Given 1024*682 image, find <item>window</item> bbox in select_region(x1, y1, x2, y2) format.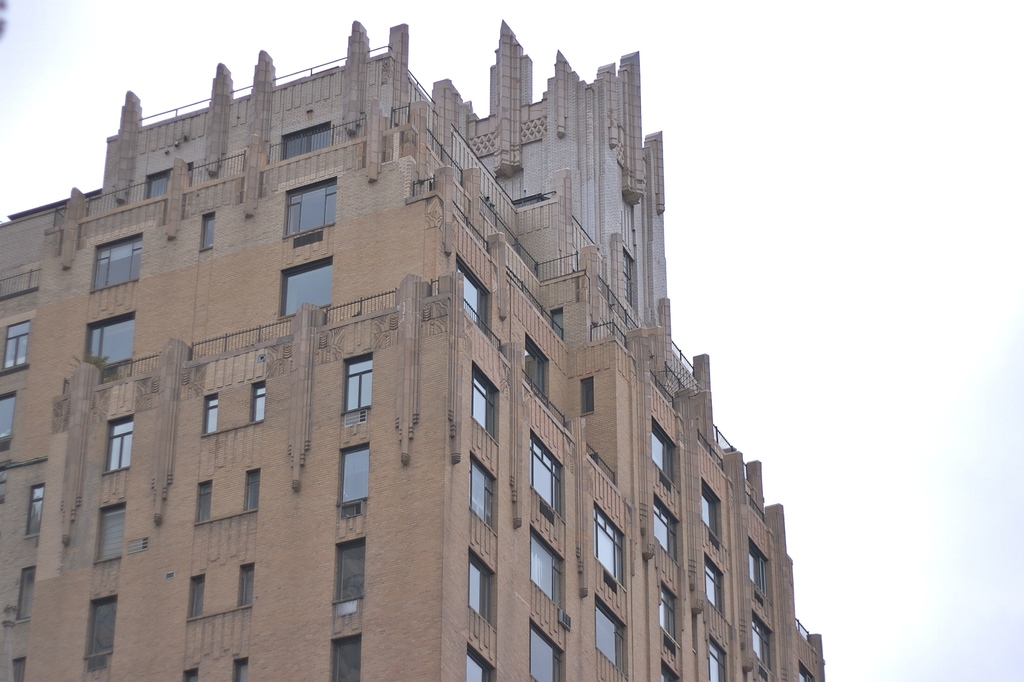
select_region(202, 210, 216, 246).
